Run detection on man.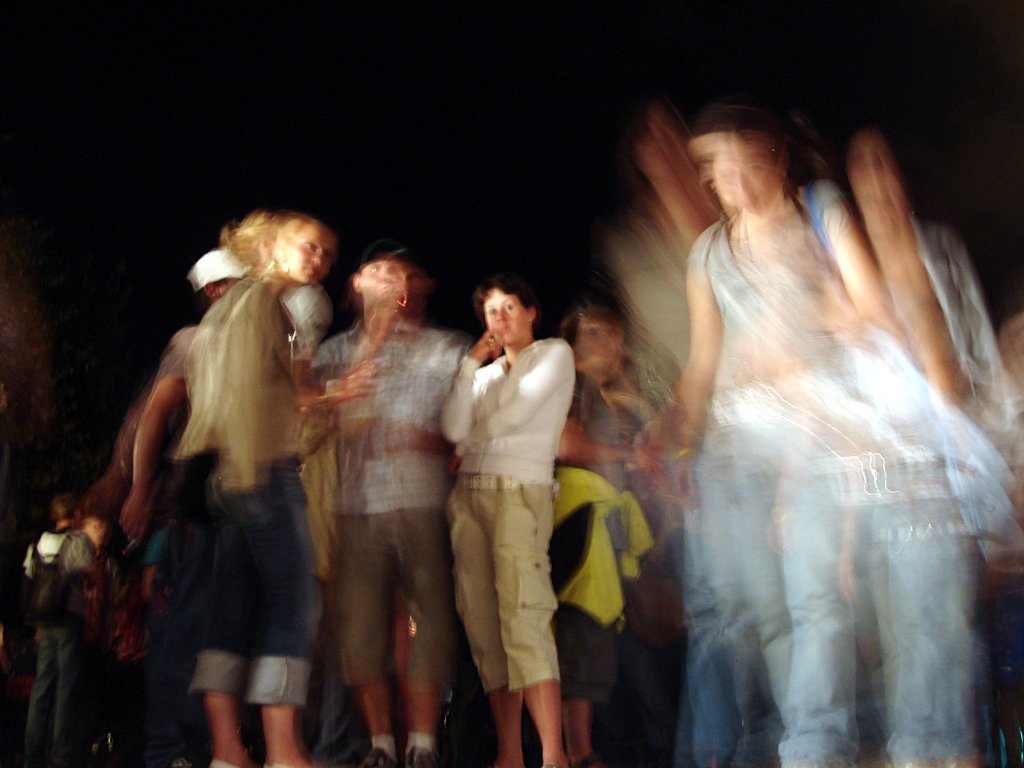
Result: <bbox>311, 240, 475, 767</bbox>.
